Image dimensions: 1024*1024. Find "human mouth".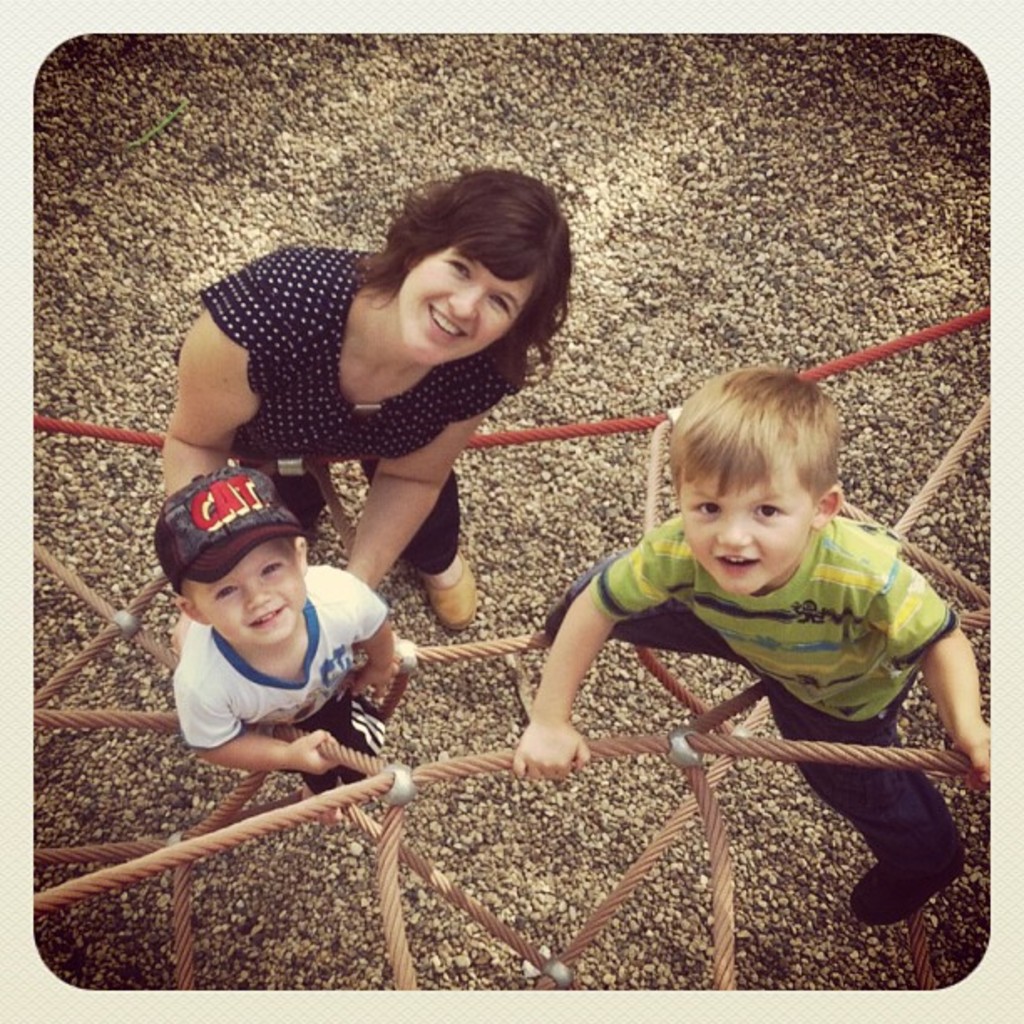
(left=714, top=542, right=760, bottom=576).
